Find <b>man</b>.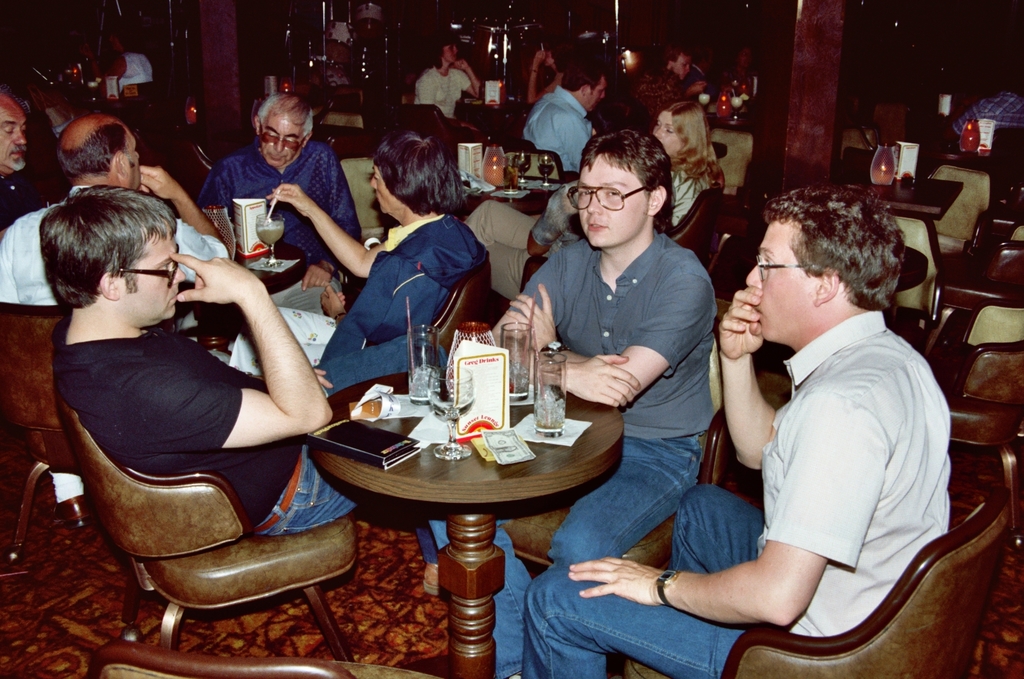
rect(427, 130, 719, 678).
